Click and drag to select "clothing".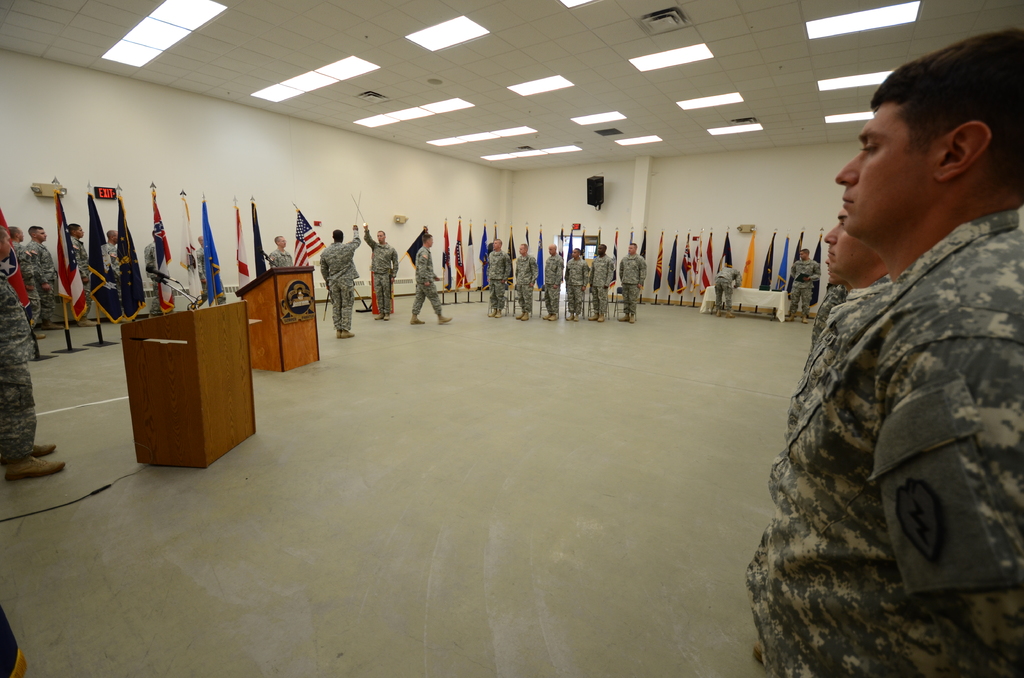
Selection: x1=319, y1=228, x2=359, y2=332.
